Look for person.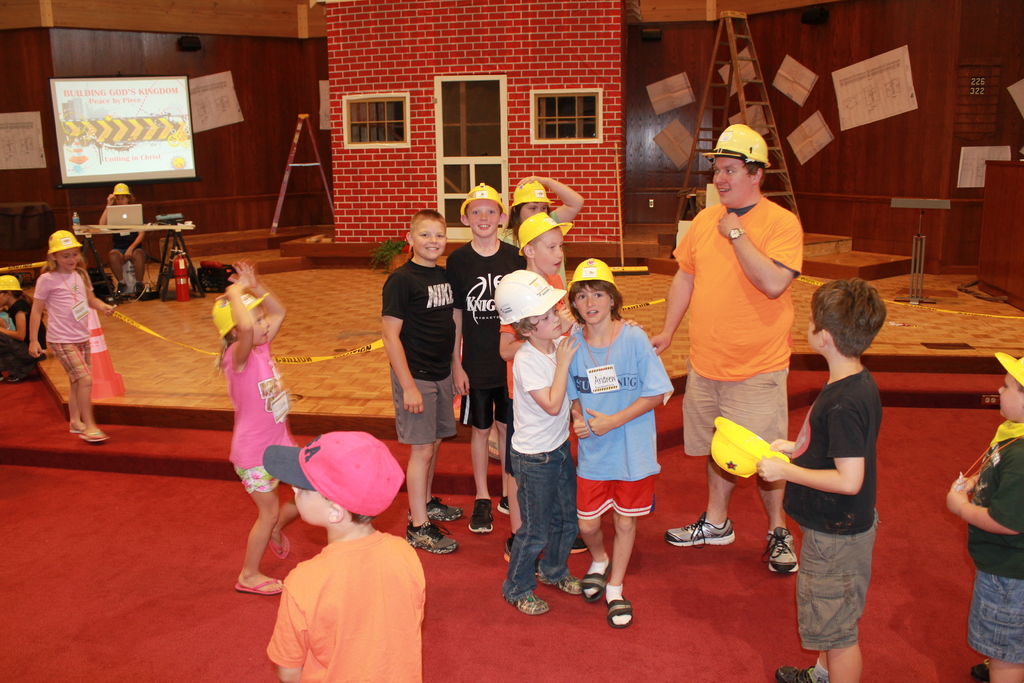
Found: <bbox>218, 258, 301, 595</bbox>.
